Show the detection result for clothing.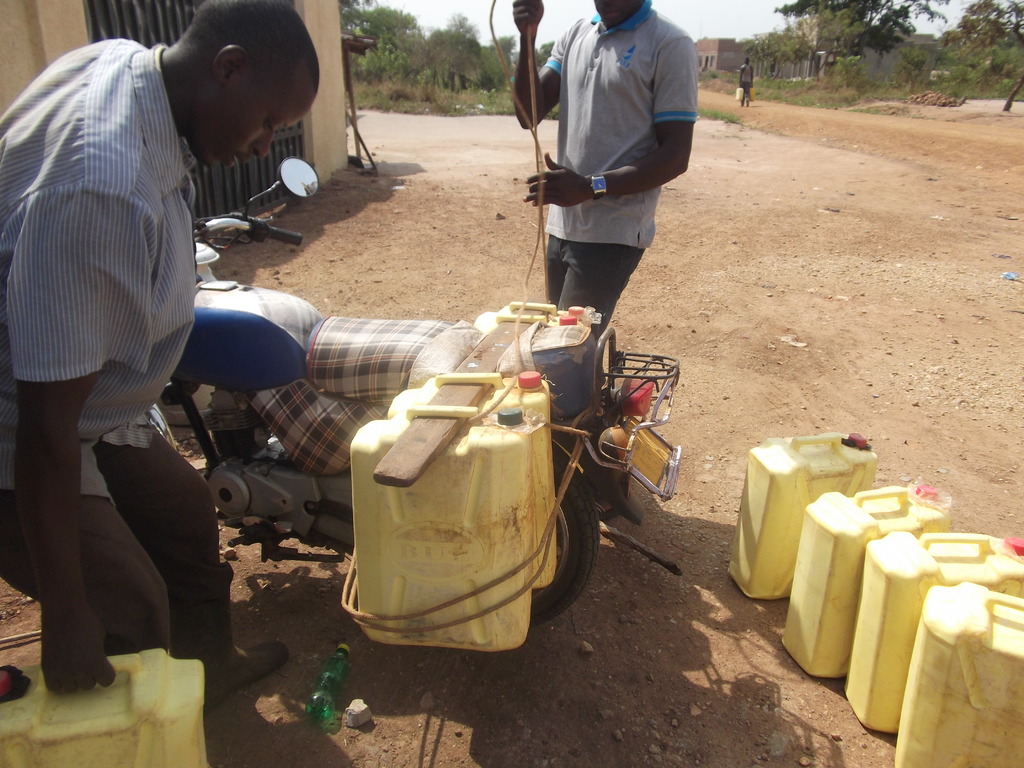
(x1=739, y1=63, x2=753, y2=98).
